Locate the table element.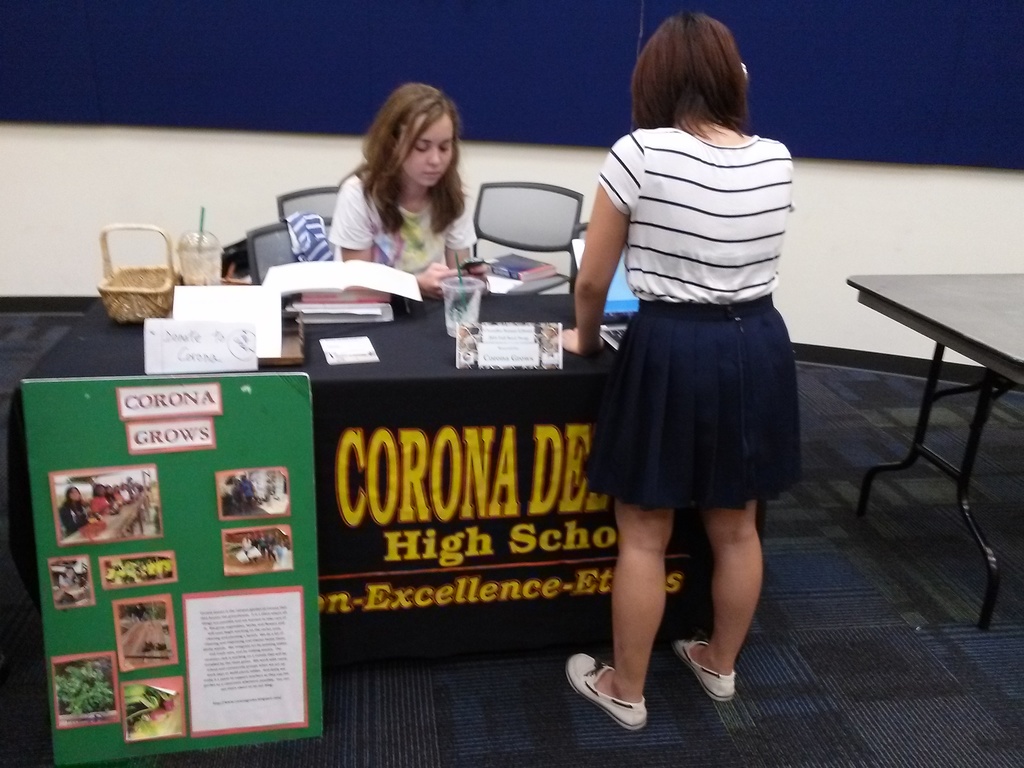
Element bbox: <bbox>58, 488, 150, 543</bbox>.
